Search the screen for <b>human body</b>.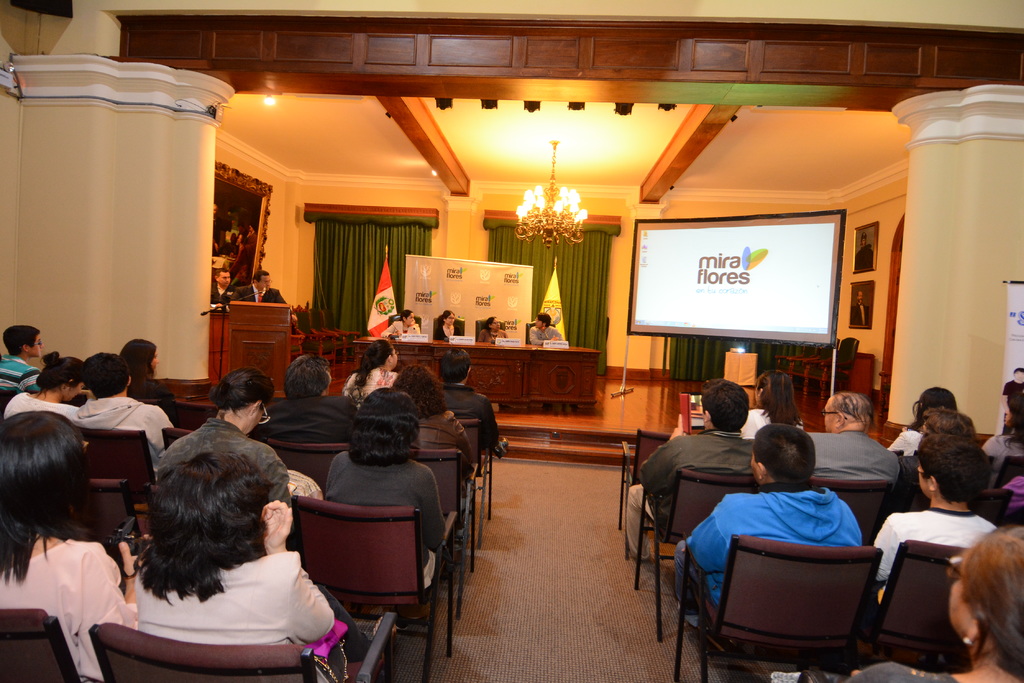
Found at Rect(155, 373, 303, 504).
